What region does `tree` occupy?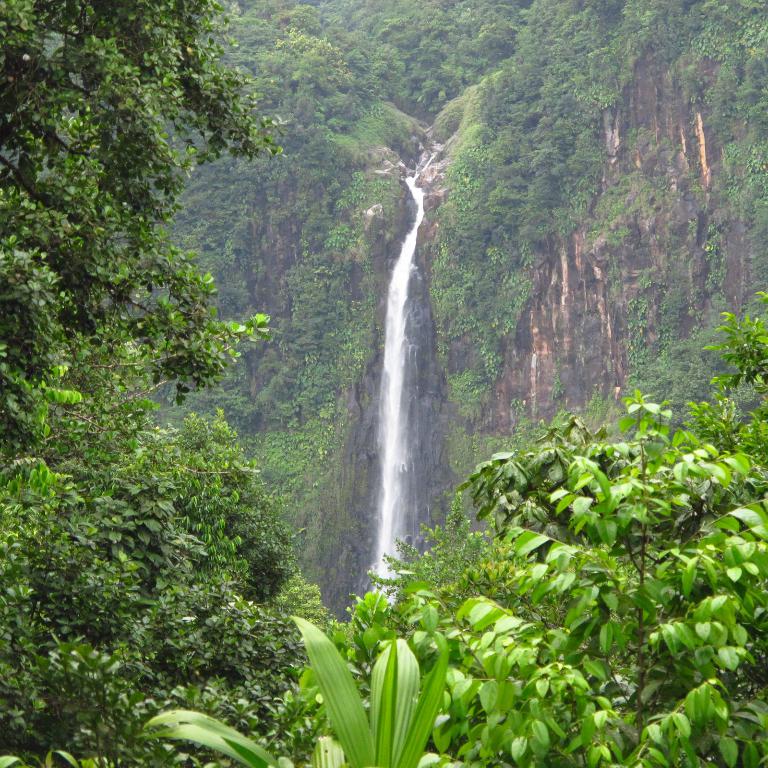
box=[0, 0, 348, 767].
